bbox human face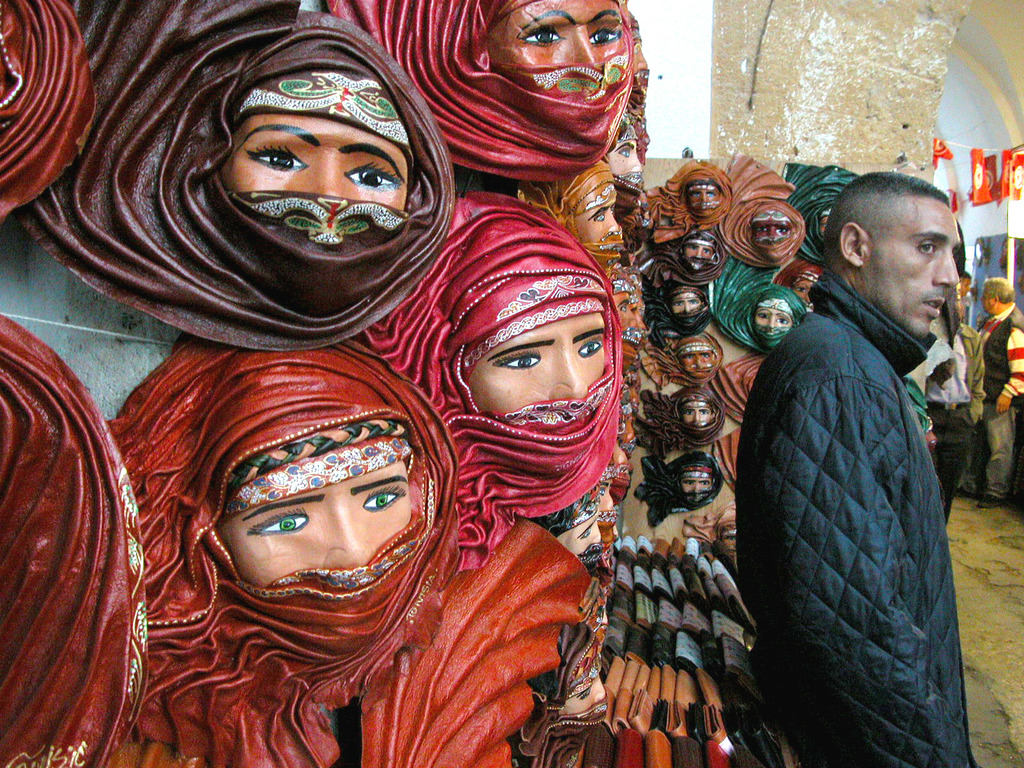
l=573, t=200, r=624, b=246
